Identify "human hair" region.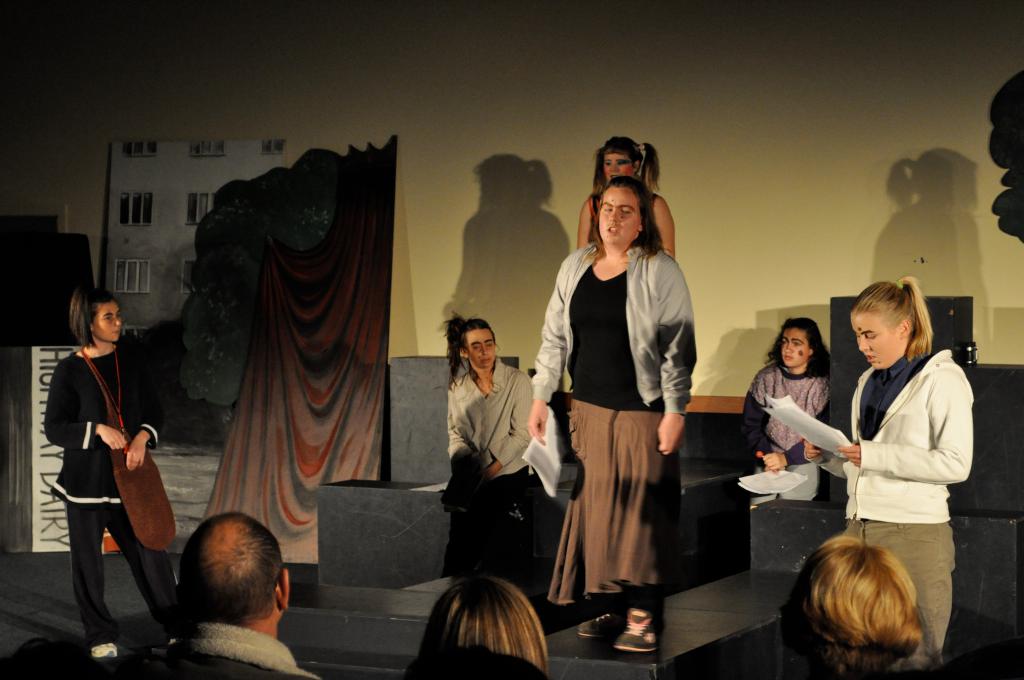
Region: select_region(442, 316, 494, 382).
